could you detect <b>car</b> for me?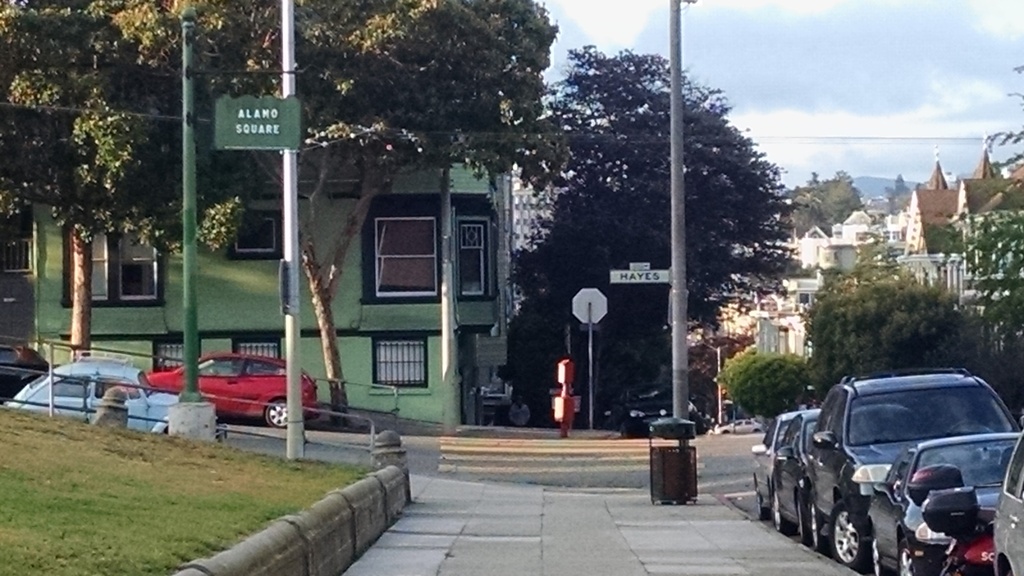
Detection result: bbox=(772, 406, 919, 548).
